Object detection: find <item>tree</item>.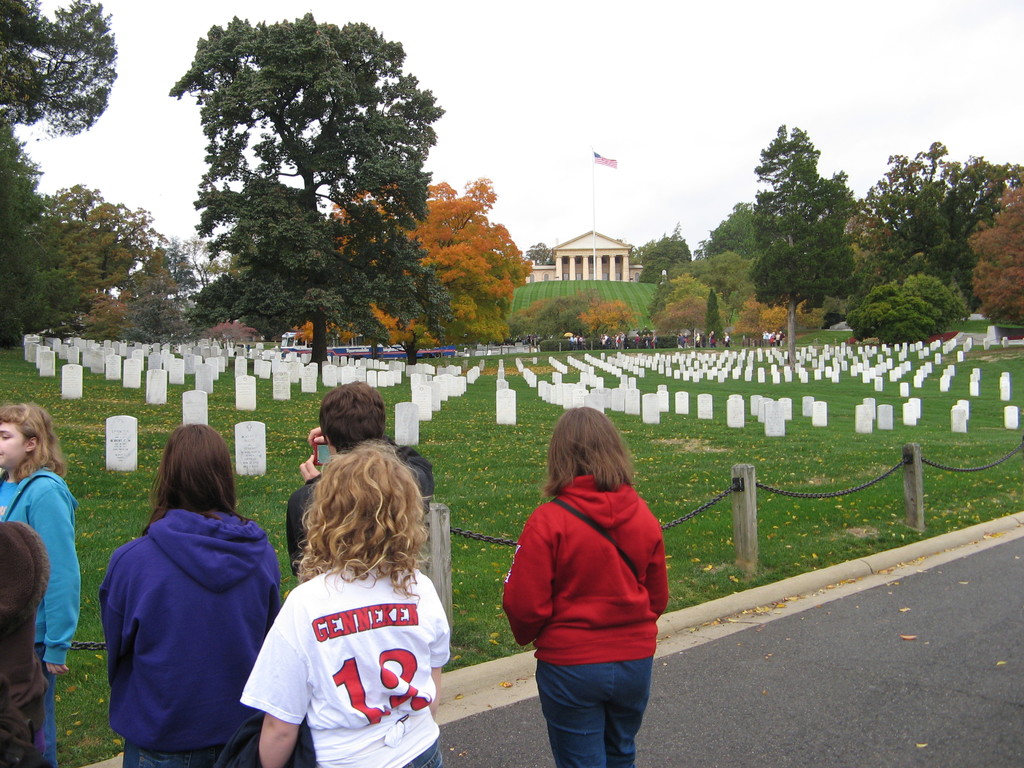
294:188:530:362.
